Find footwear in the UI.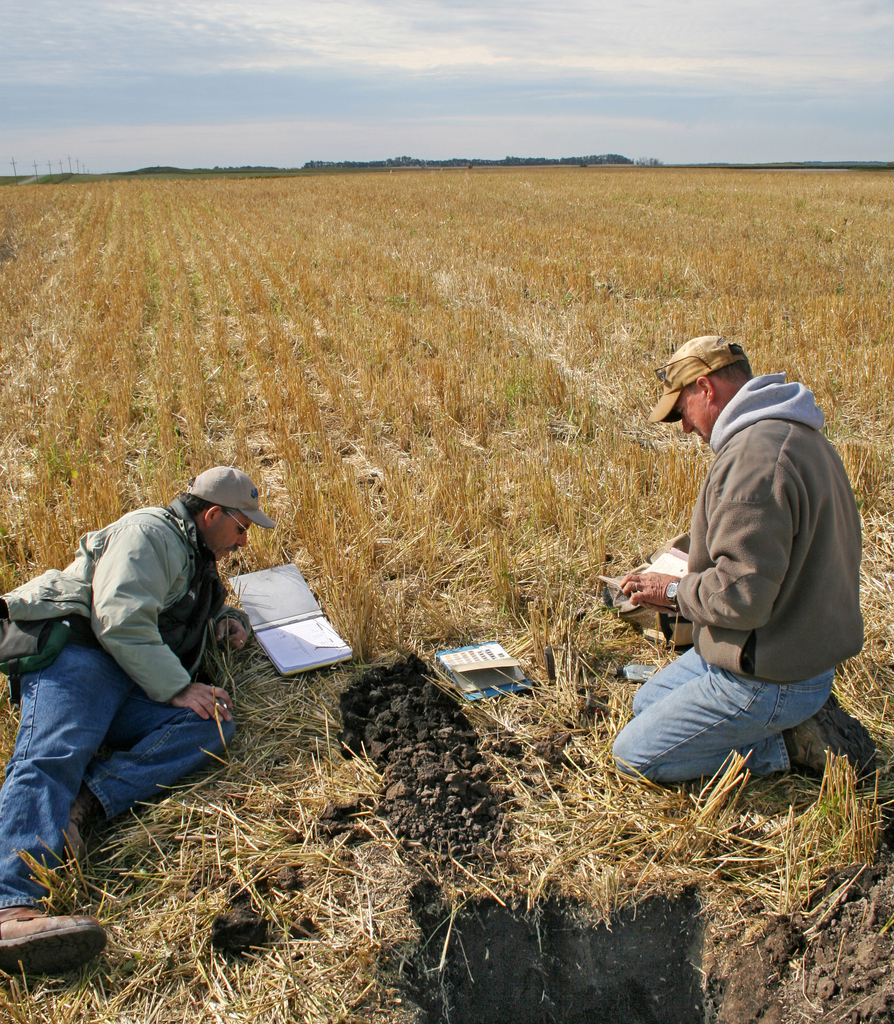
UI element at (60, 785, 112, 872).
